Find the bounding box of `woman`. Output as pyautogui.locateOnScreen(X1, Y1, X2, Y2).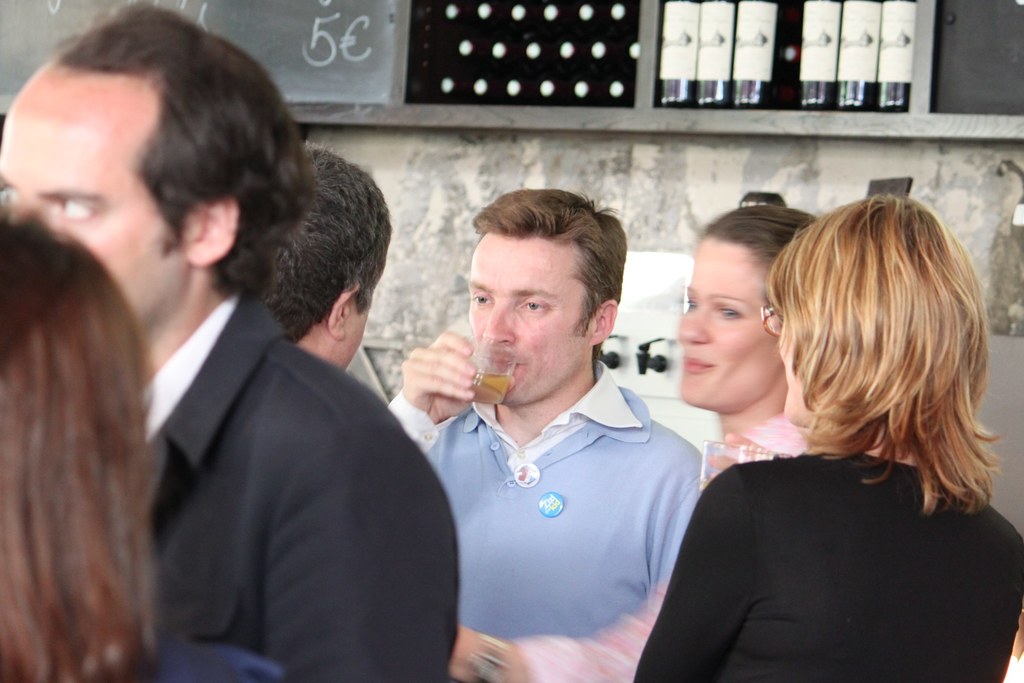
pyautogui.locateOnScreen(668, 190, 994, 677).
